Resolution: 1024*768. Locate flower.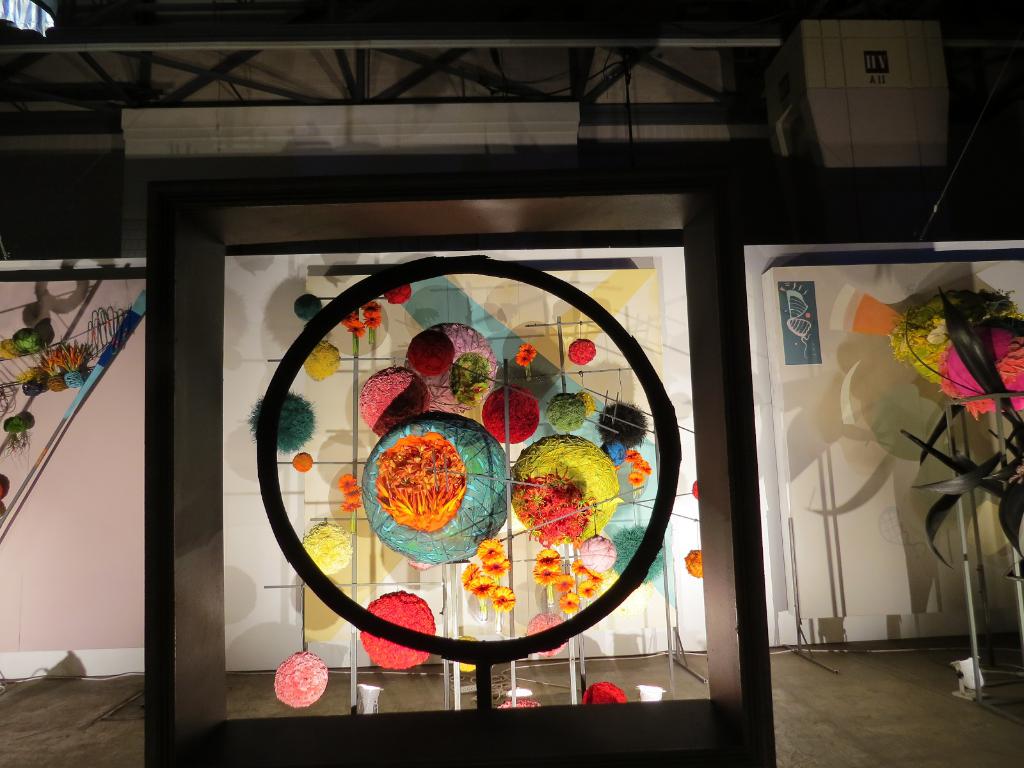
region(367, 311, 380, 331).
